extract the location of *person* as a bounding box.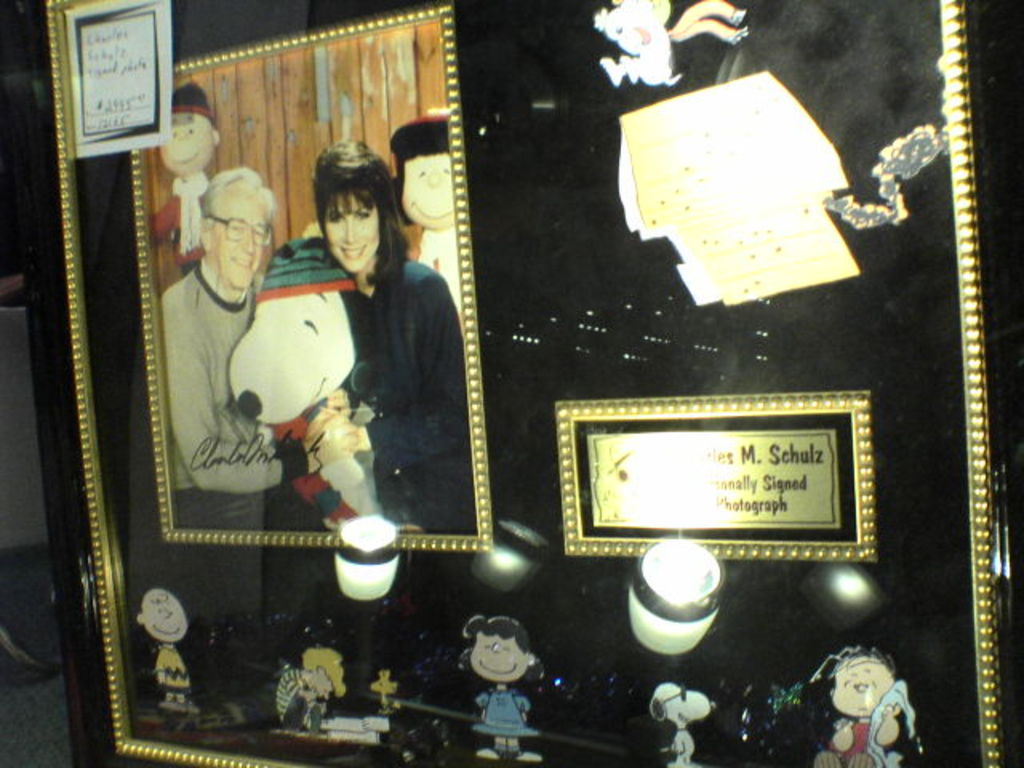
BBox(451, 616, 546, 765).
